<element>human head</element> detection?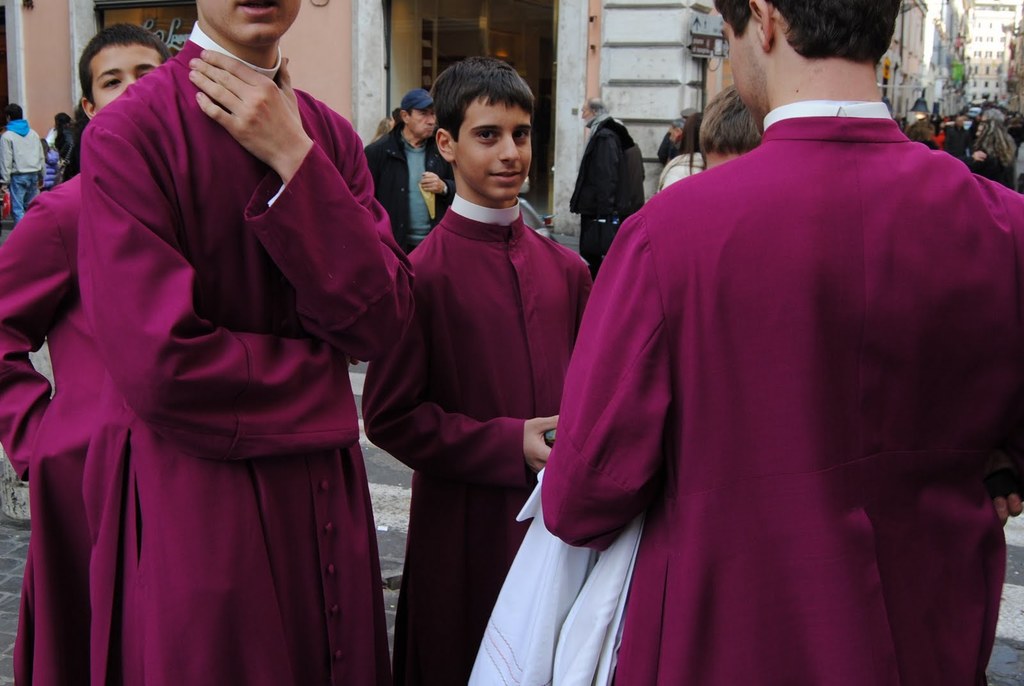
[x1=74, y1=24, x2=170, y2=118]
